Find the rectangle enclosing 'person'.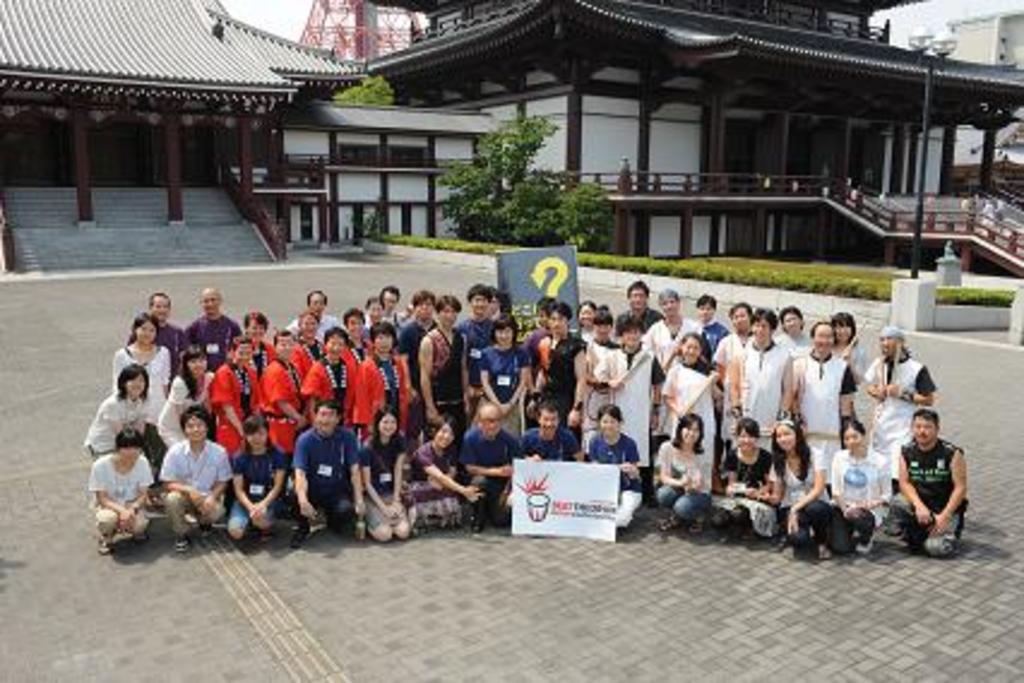
618/281/663/329.
